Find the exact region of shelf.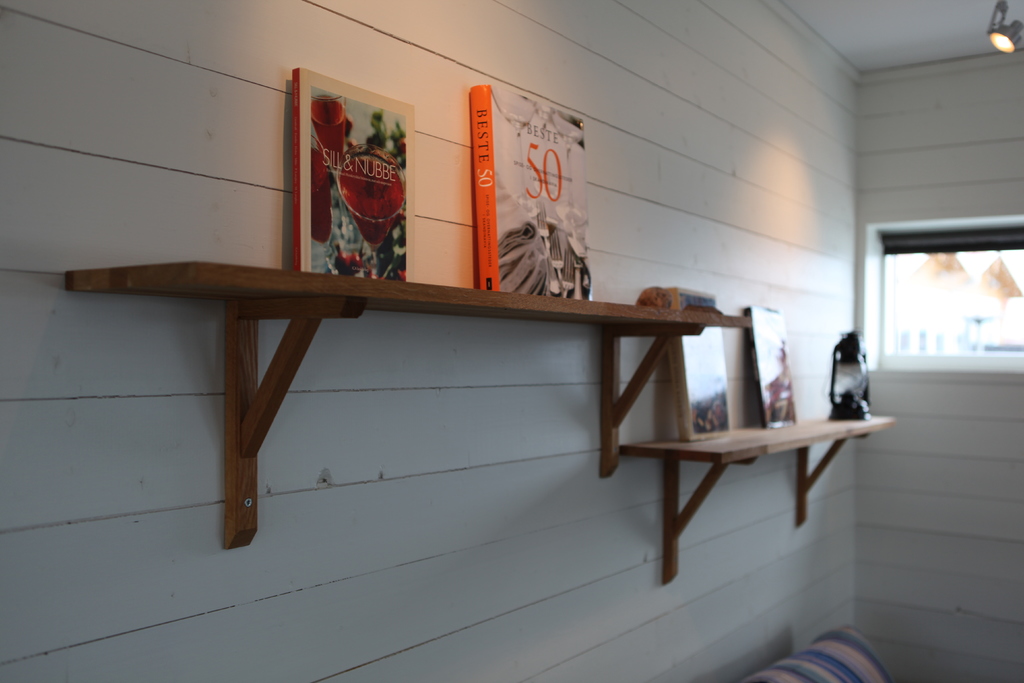
Exact region: Rect(187, 51, 683, 323).
